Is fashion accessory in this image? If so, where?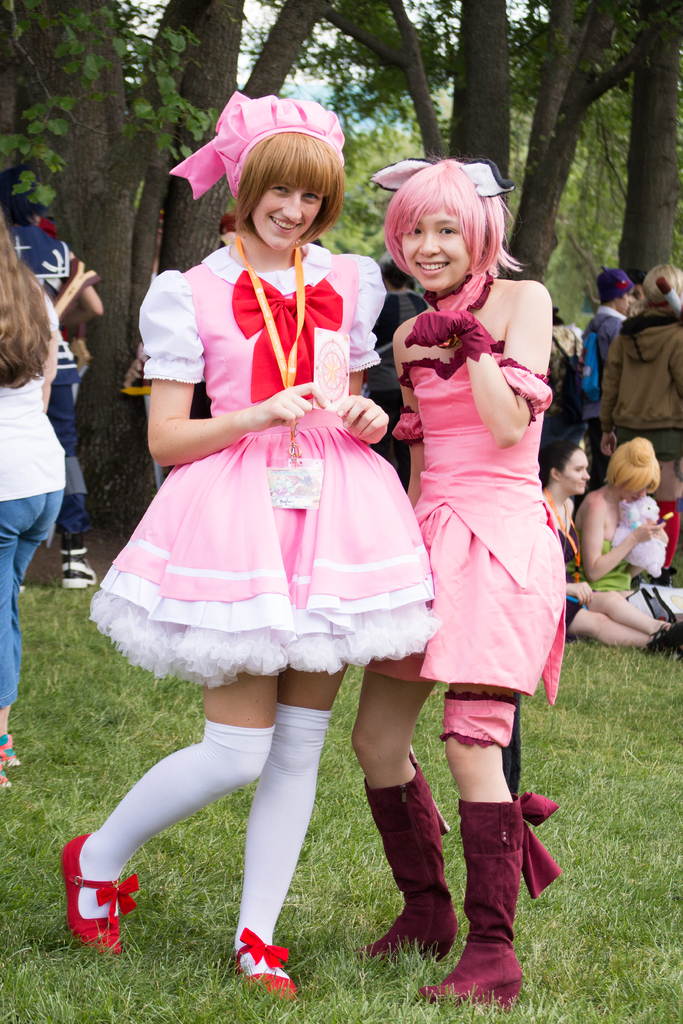
Yes, at x1=420, y1=788, x2=563, y2=1011.
